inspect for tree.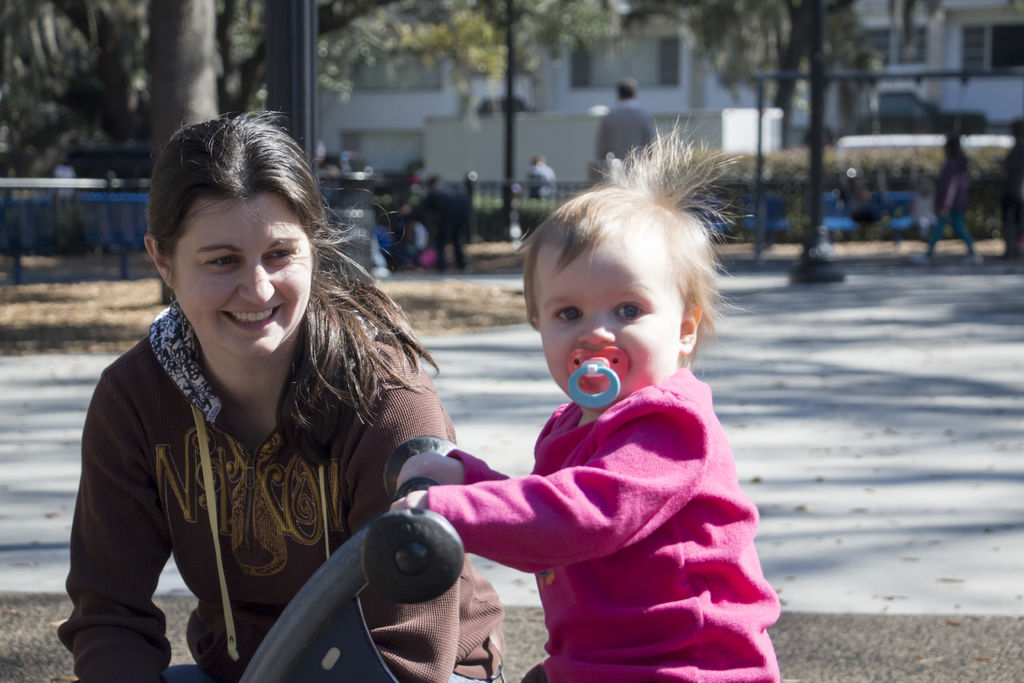
Inspection: 305, 0, 625, 258.
